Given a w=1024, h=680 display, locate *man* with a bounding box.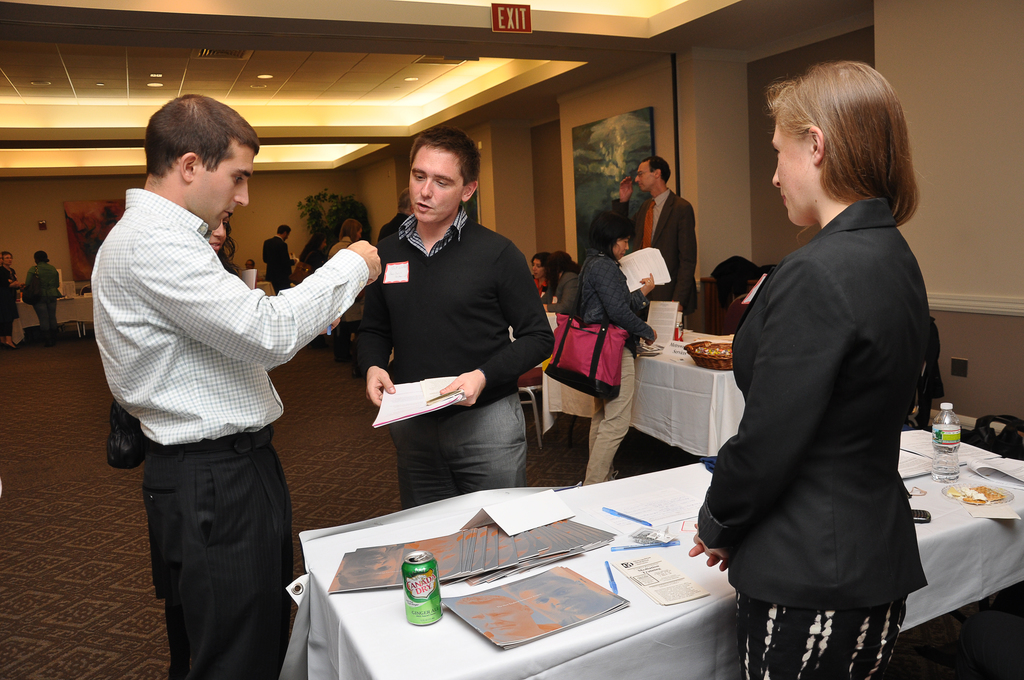
Located: (left=610, top=149, right=699, bottom=324).
